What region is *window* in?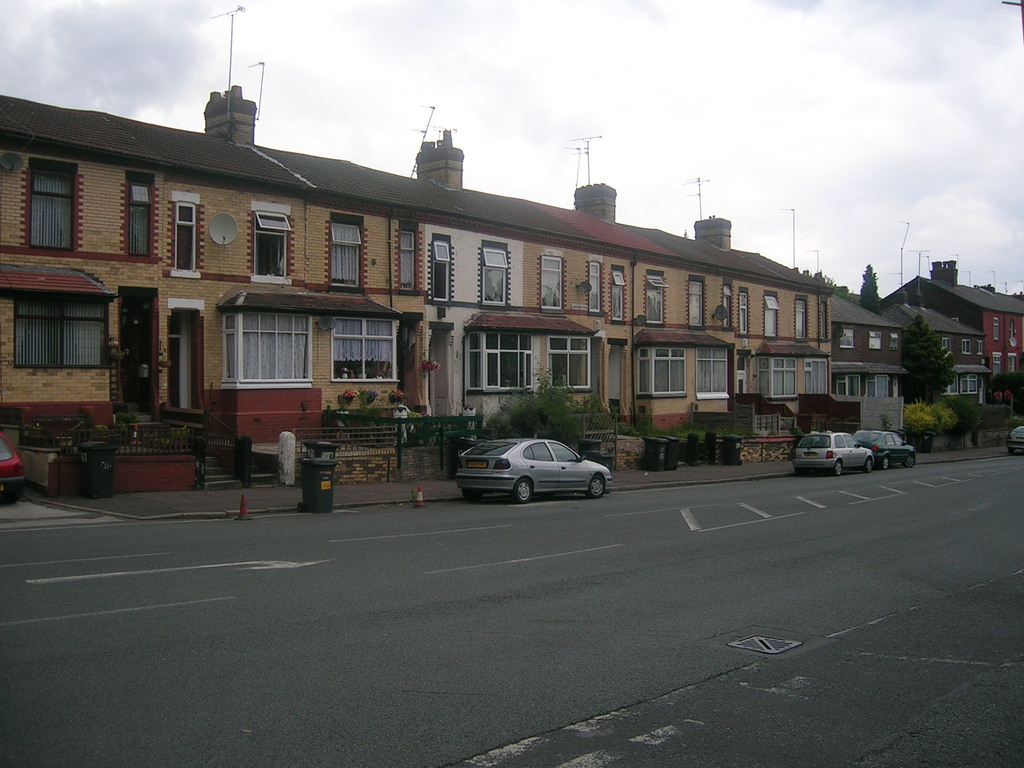
Rect(940, 374, 957, 395).
